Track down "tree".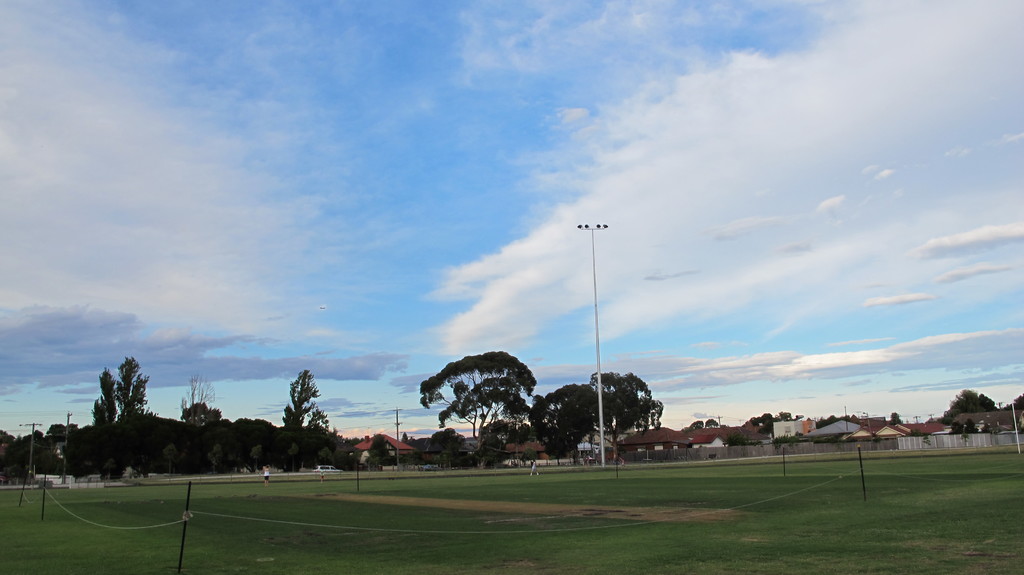
Tracked to select_region(534, 364, 664, 462).
